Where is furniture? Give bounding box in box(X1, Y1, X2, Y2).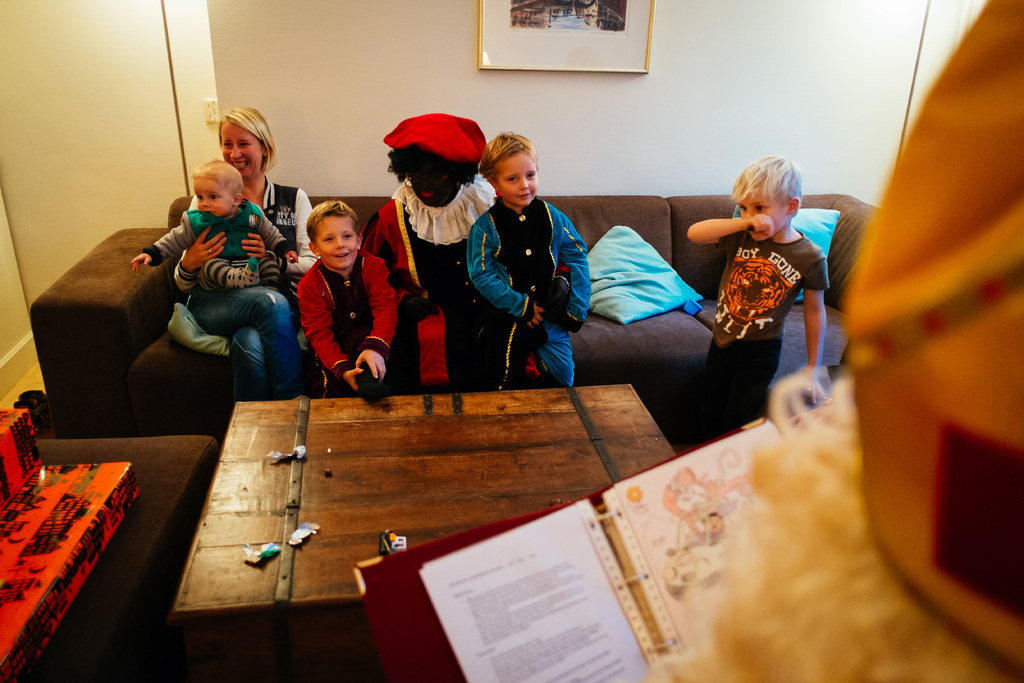
box(163, 382, 681, 682).
